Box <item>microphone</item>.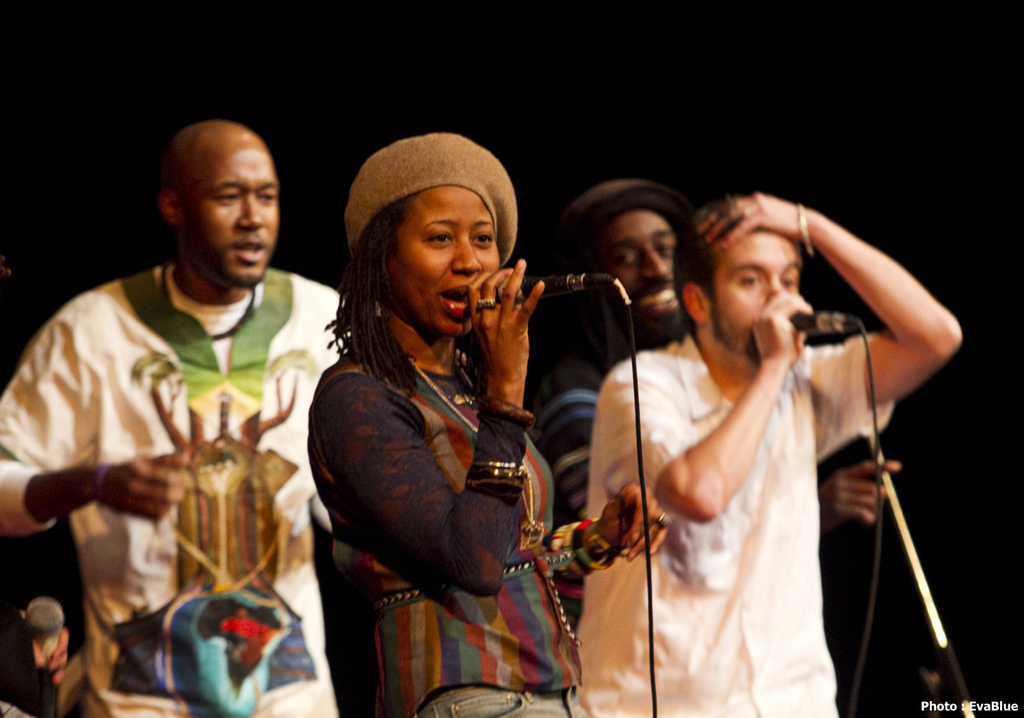
[left=788, top=313, right=862, bottom=332].
